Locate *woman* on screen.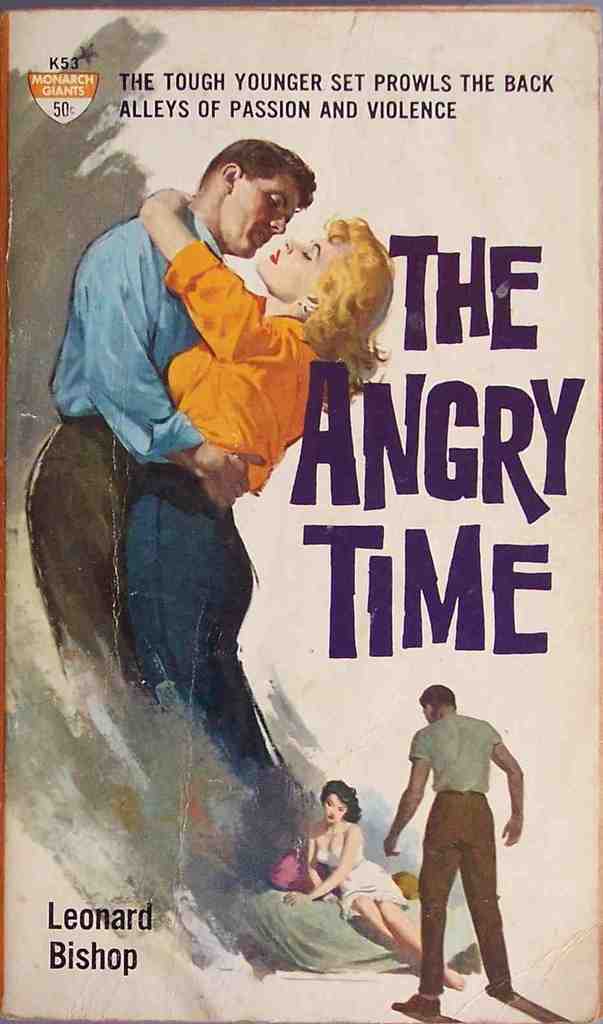
On screen at rect(283, 777, 464, 987).
